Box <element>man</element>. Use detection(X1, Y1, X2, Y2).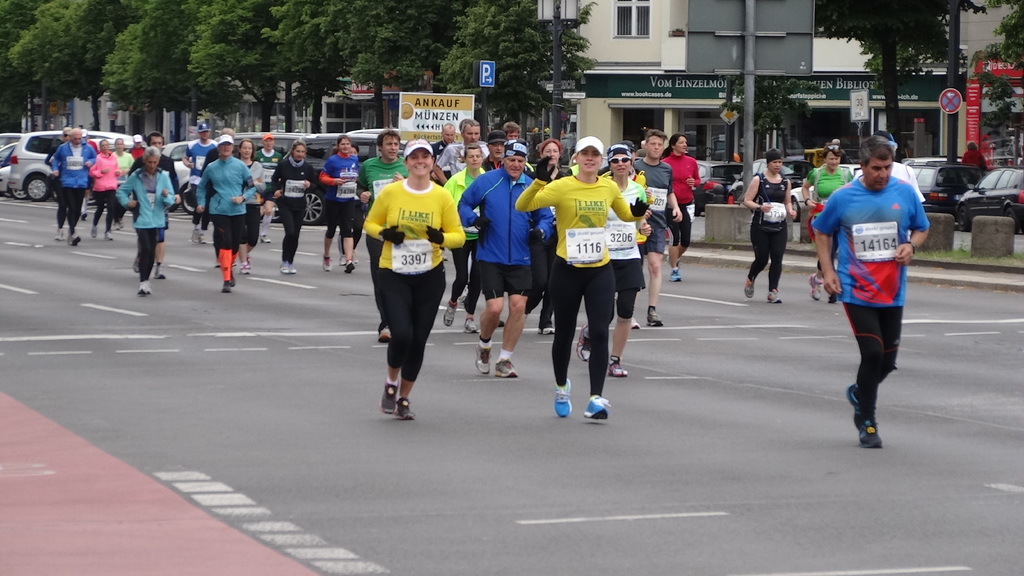
detection(820, 132, 928, 429).
